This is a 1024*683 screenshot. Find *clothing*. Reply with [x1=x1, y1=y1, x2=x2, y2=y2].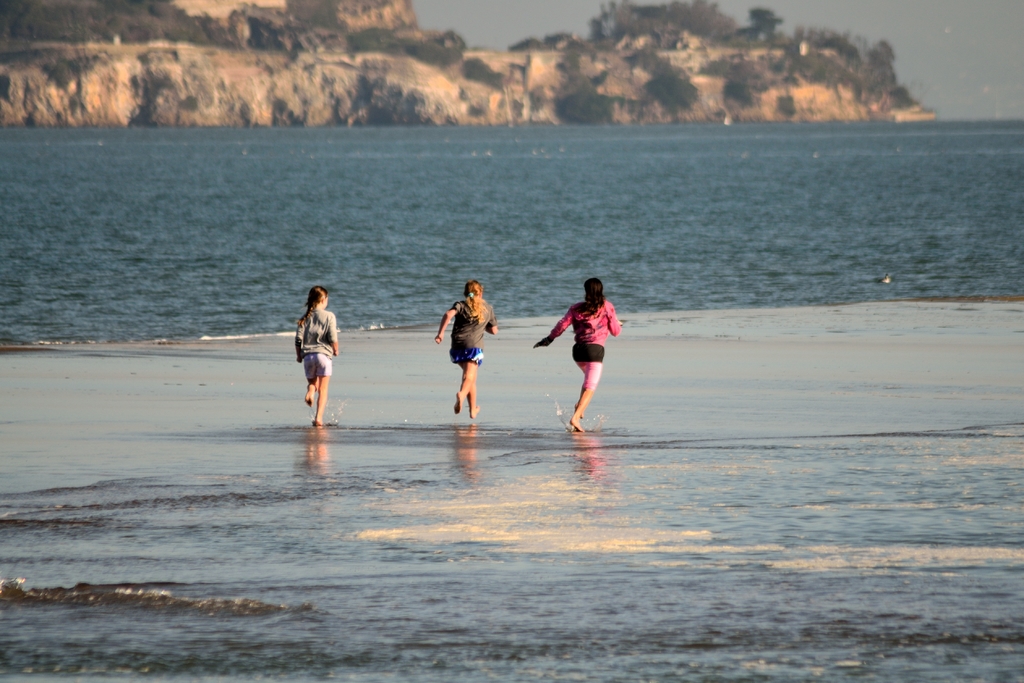
[x1=556, y1=289, x2=625, y2=396].
